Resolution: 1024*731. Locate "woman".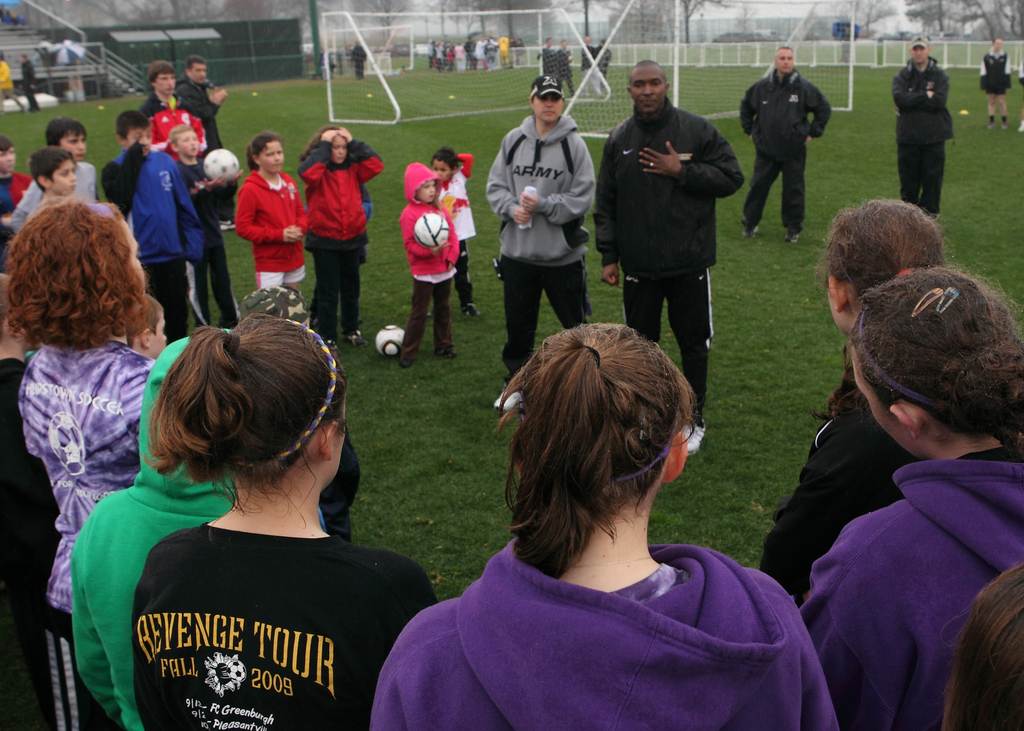
region(77, 296, 440, 723).
